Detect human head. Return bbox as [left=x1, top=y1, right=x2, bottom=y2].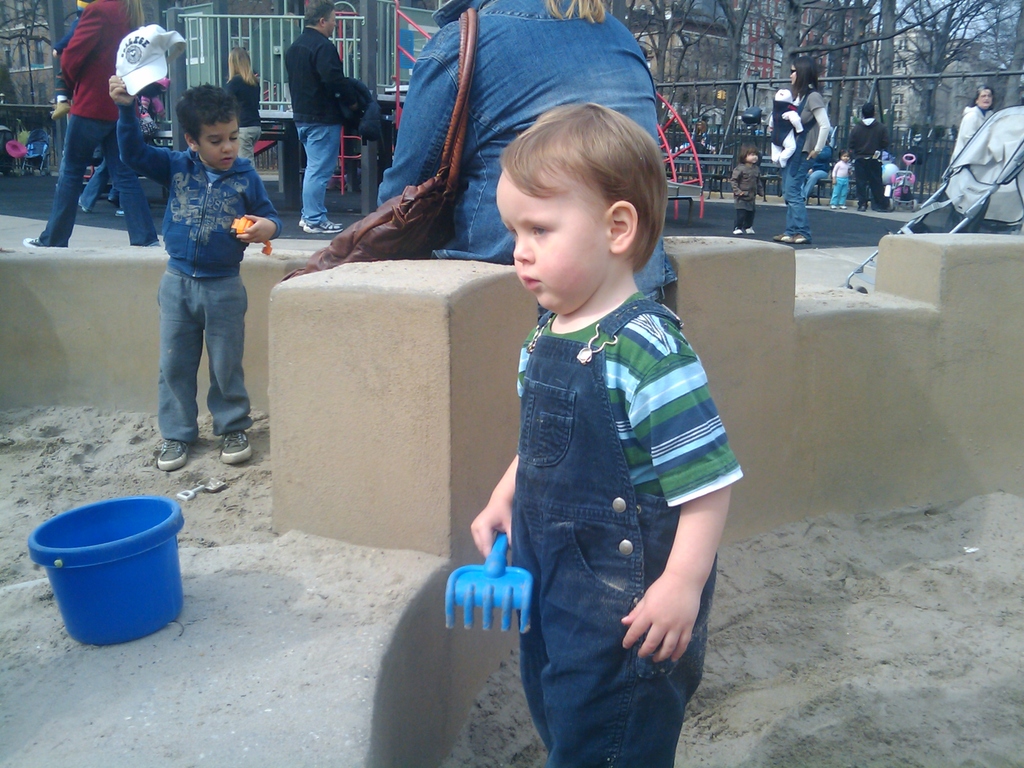
[left=861, top=102, right=874, bottom=117].
